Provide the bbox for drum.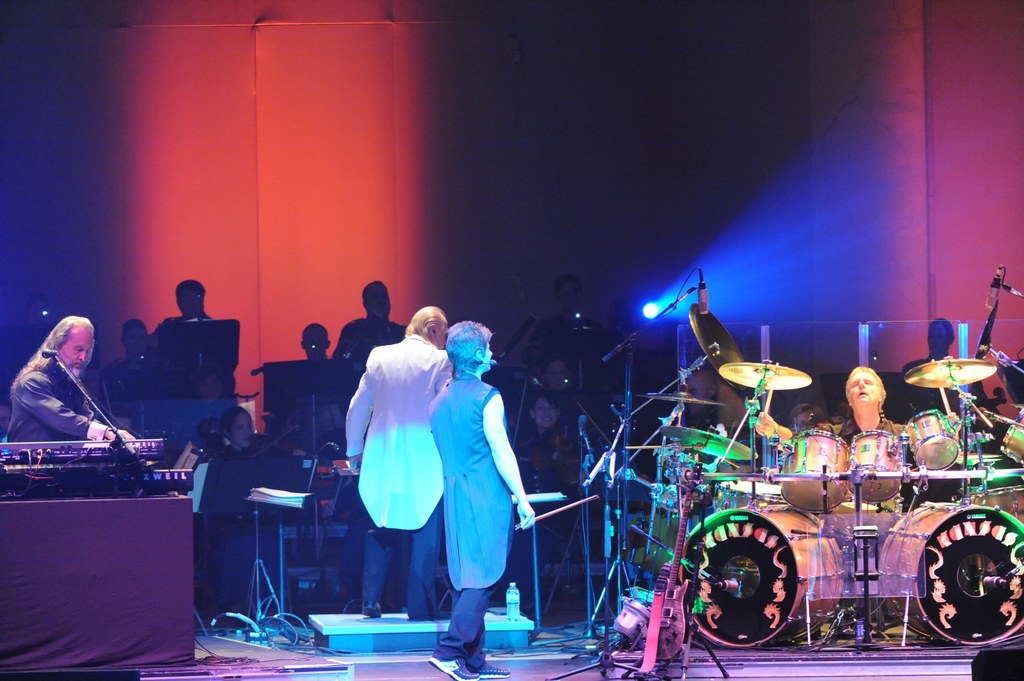
712/476/782/515.
